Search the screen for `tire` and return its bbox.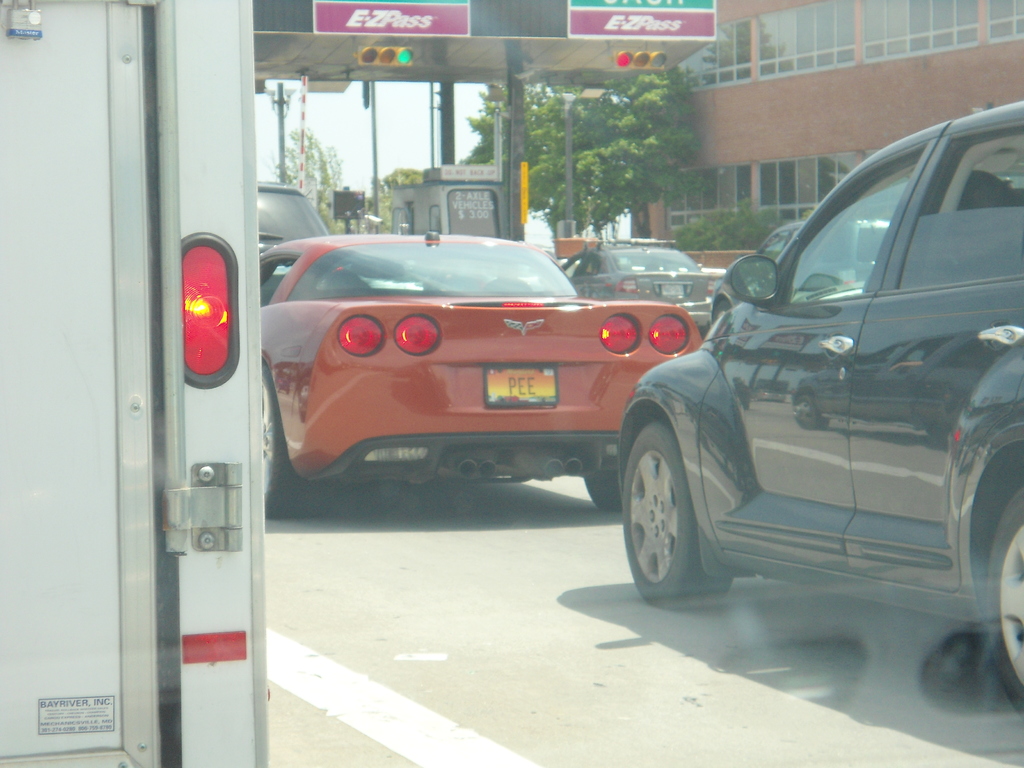
Found: (left=625, top=417, right=739, bottom=614).
